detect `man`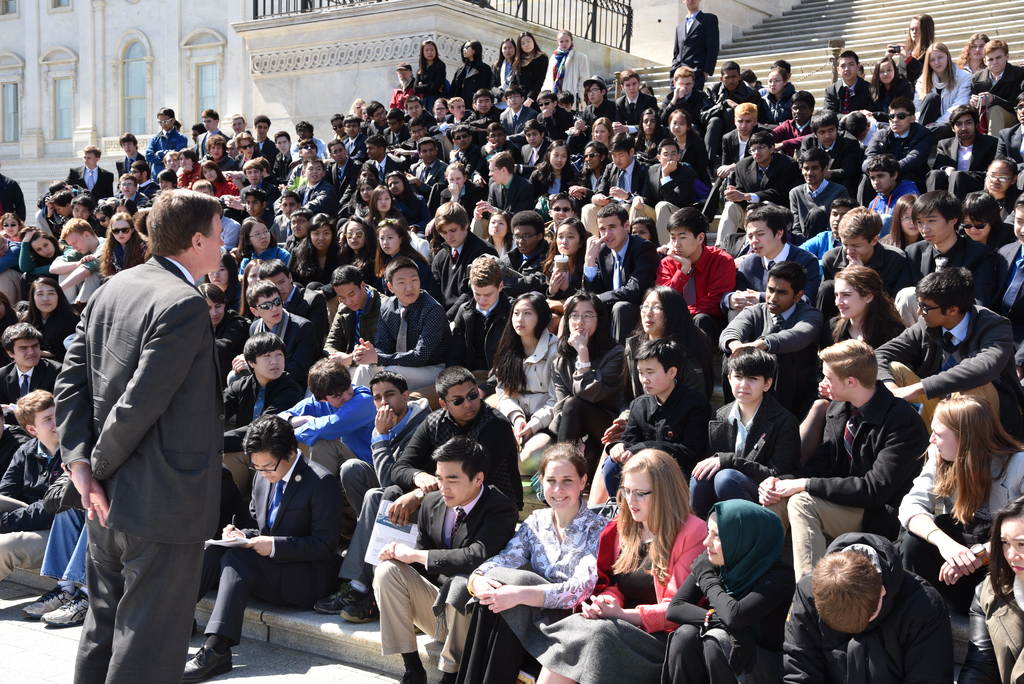
box=[51, 148, 244, 683]
